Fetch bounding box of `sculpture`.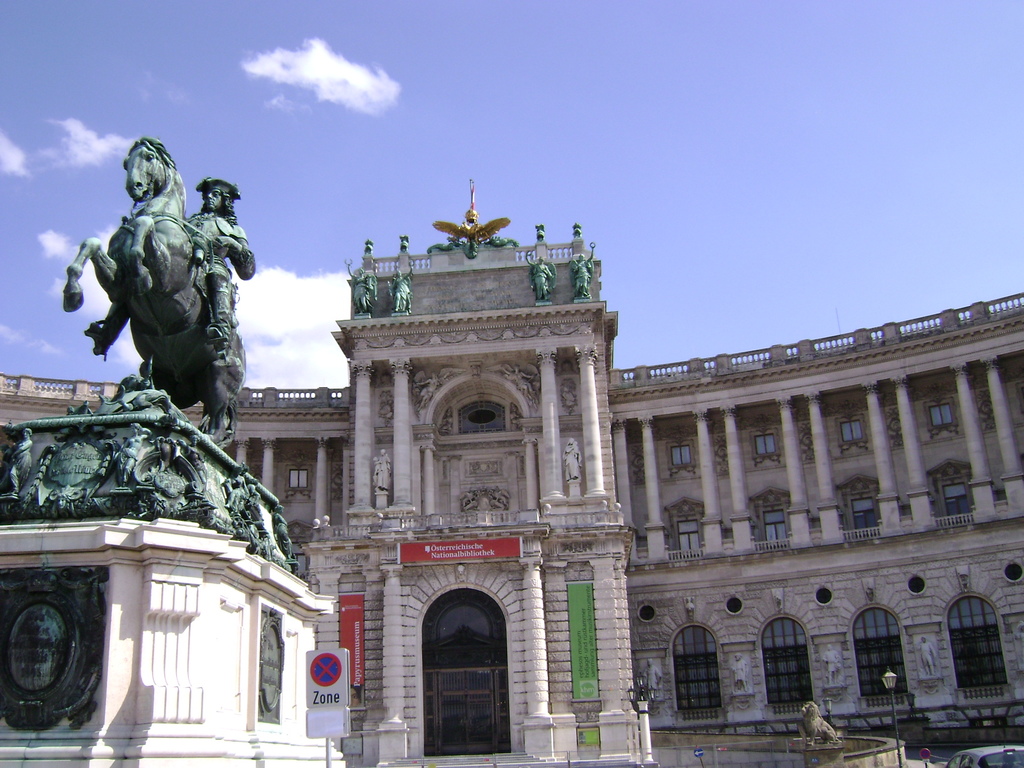
Bbox: x1=362 y1=237 x2=374 y2=254.
